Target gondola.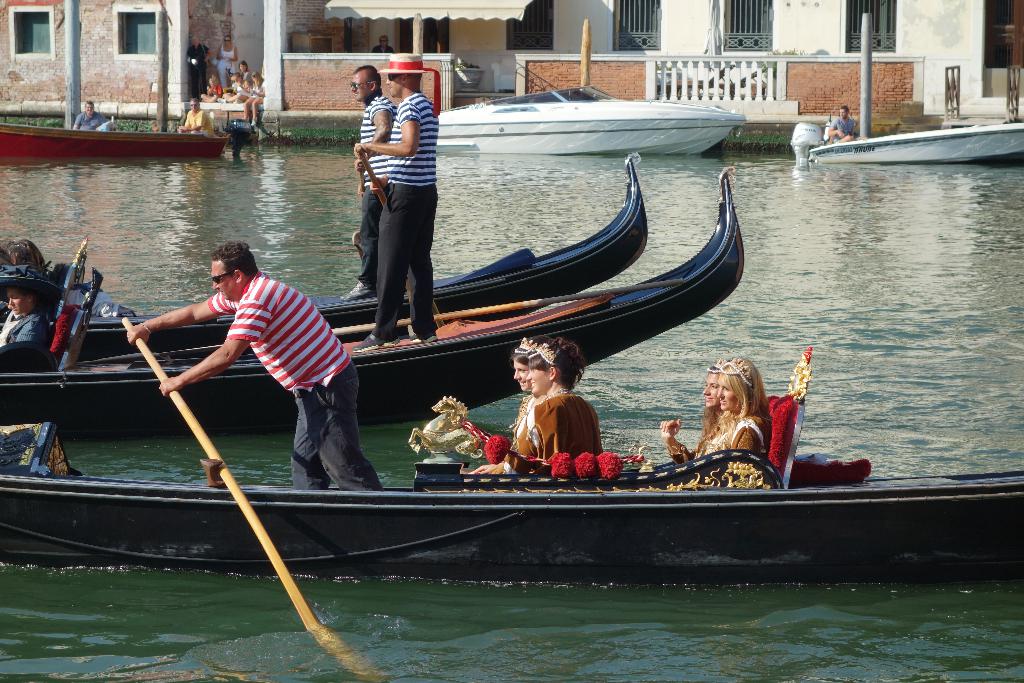
Target region: 0/460/1023/600.
